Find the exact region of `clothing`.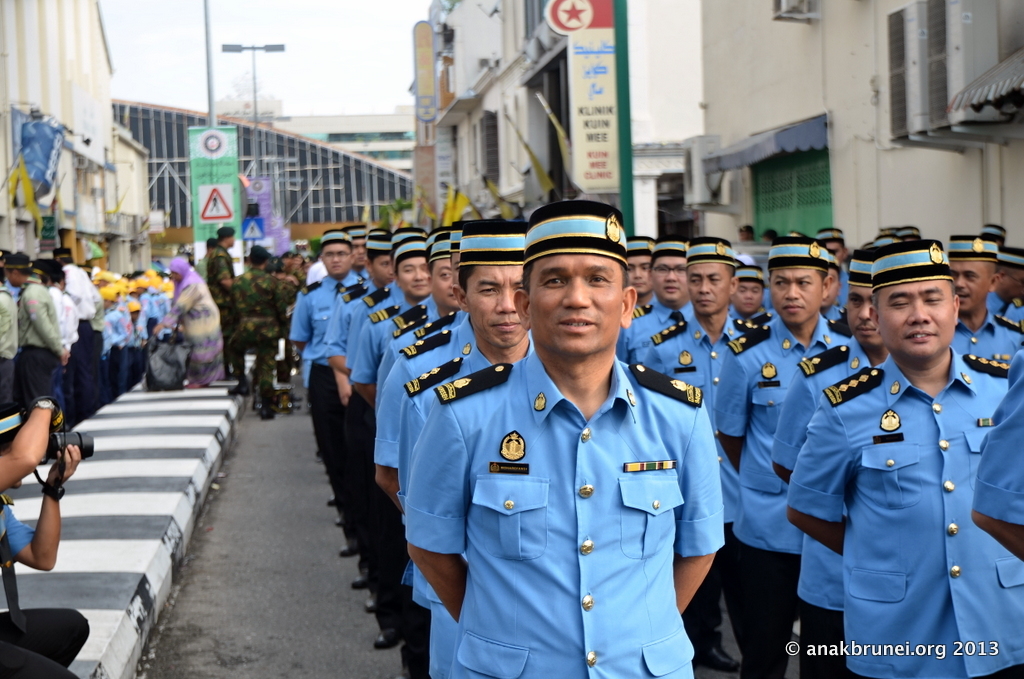
Exact region: detection(156, 254, 225, 377).
